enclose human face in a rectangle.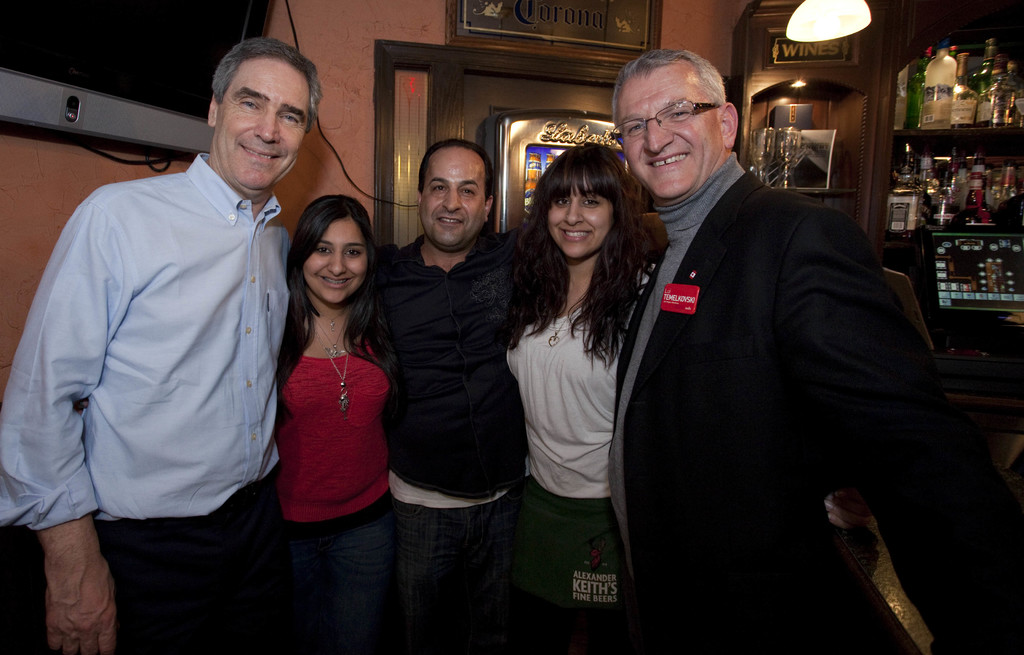
left=222, top=58, right=310, bottom=192.
